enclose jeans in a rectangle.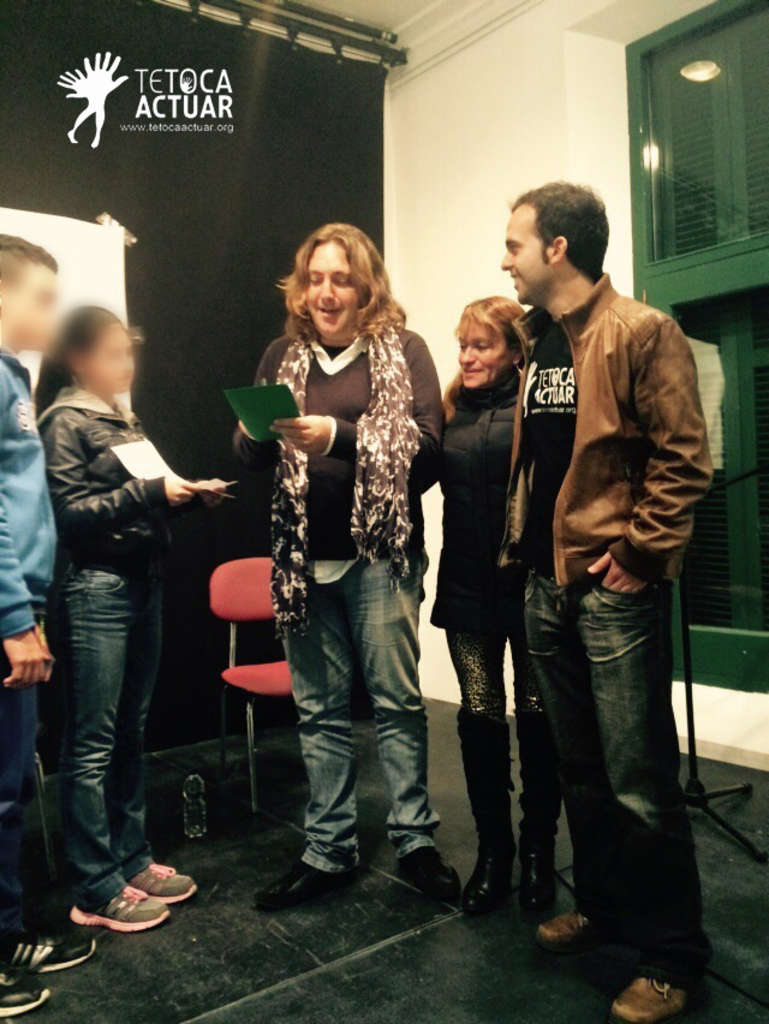
0 679 46 951.
